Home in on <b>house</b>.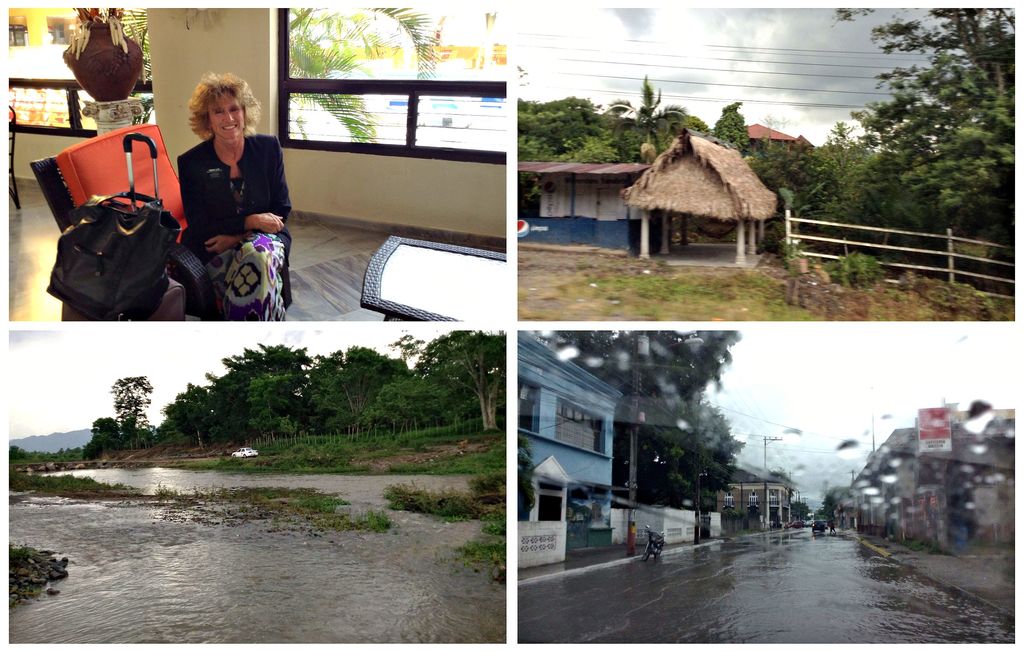
Homed in at 822 405 1015 554.
